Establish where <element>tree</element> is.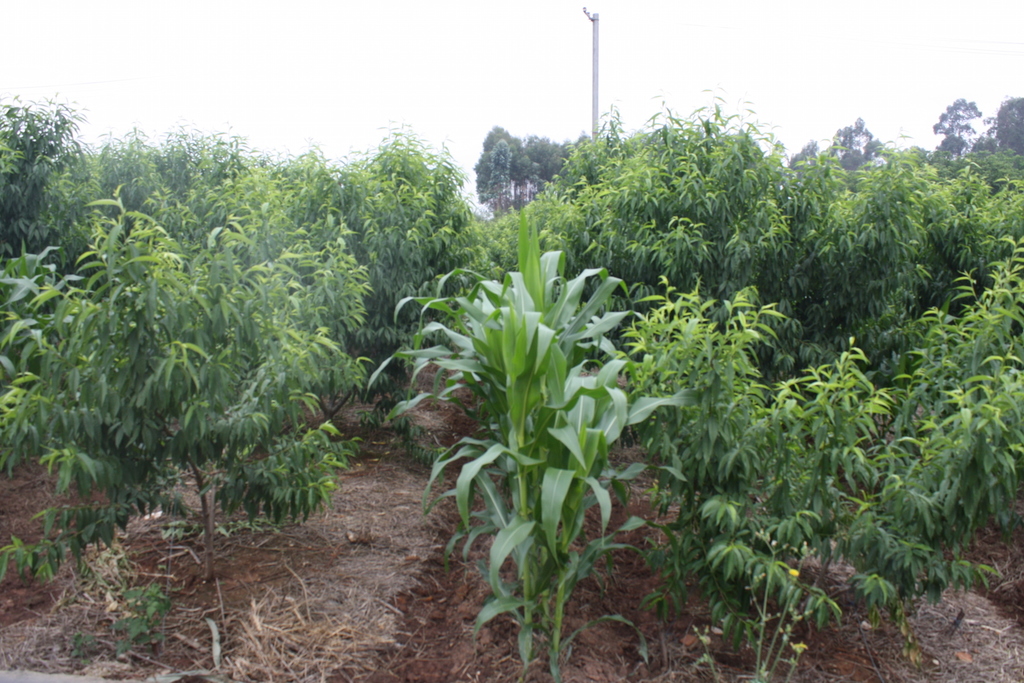
Established at region(519, 128, 570, 181).
